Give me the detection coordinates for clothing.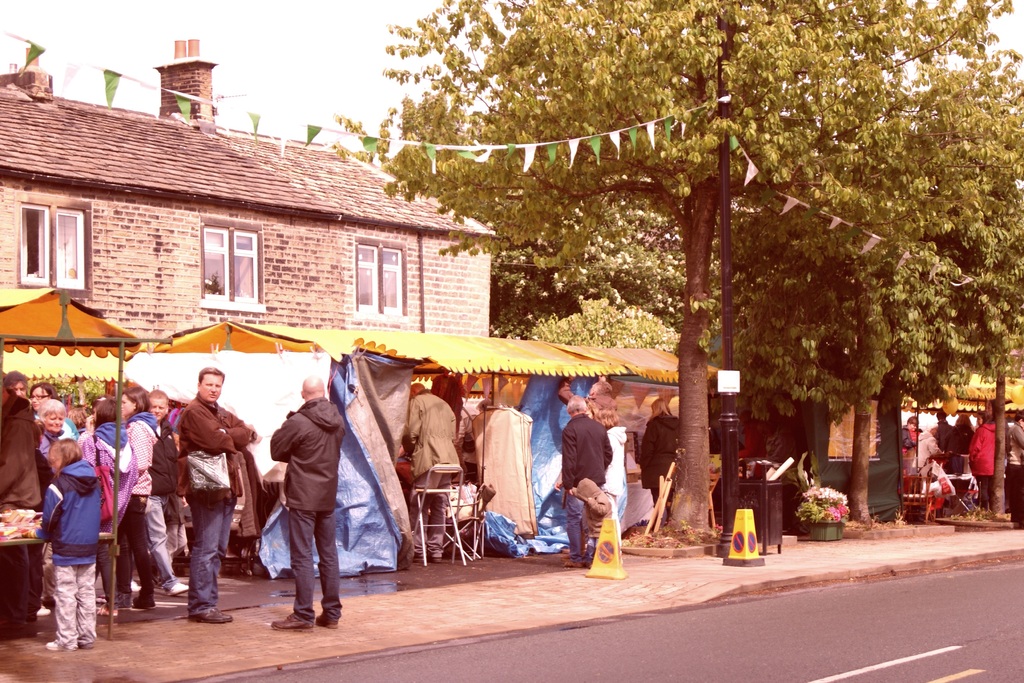
{"x1": 557, "y1": 413, "x2": 612, "y2": 561}.
